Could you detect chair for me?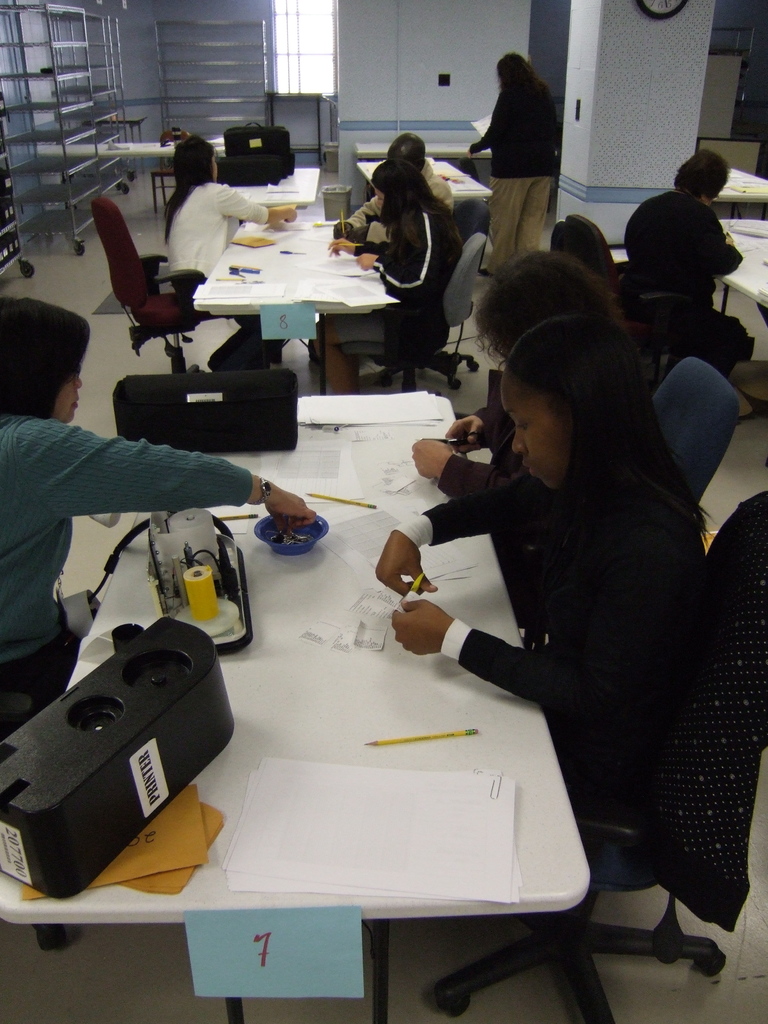
Detection result: [369, 230, 490, 395].
